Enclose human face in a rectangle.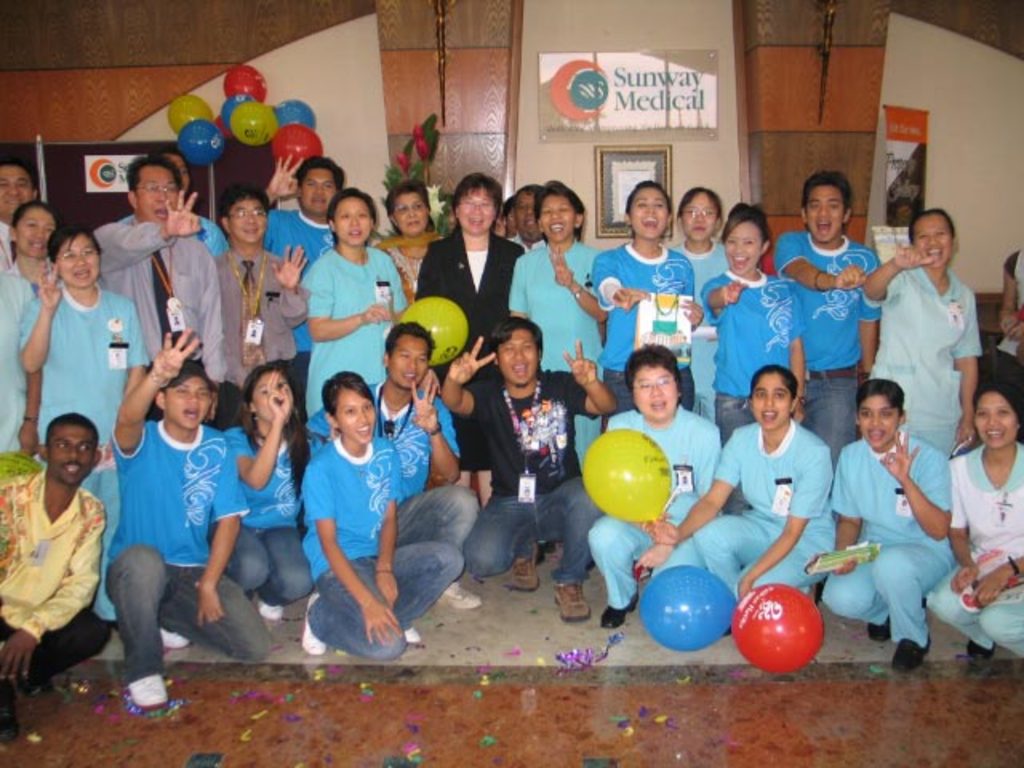
{"left": 134, "top": 162, "right": 179, "bottom": 219}.
